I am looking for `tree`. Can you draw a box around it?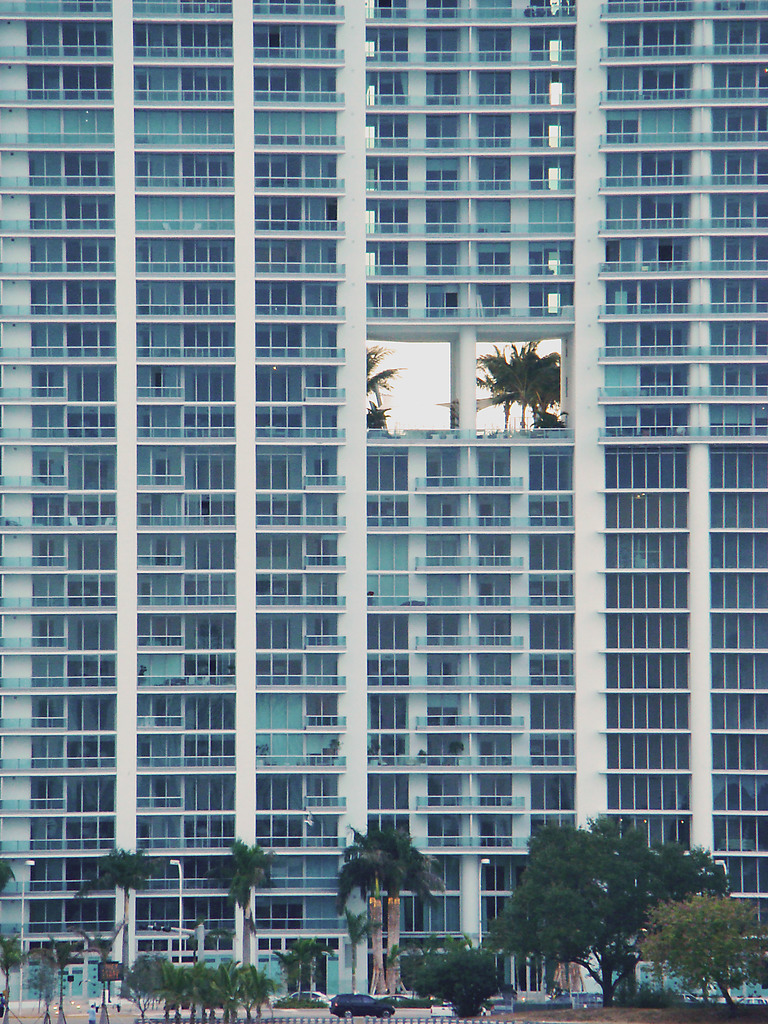
Sure, the bounding box is detection(404, 934, 511, 1021).
